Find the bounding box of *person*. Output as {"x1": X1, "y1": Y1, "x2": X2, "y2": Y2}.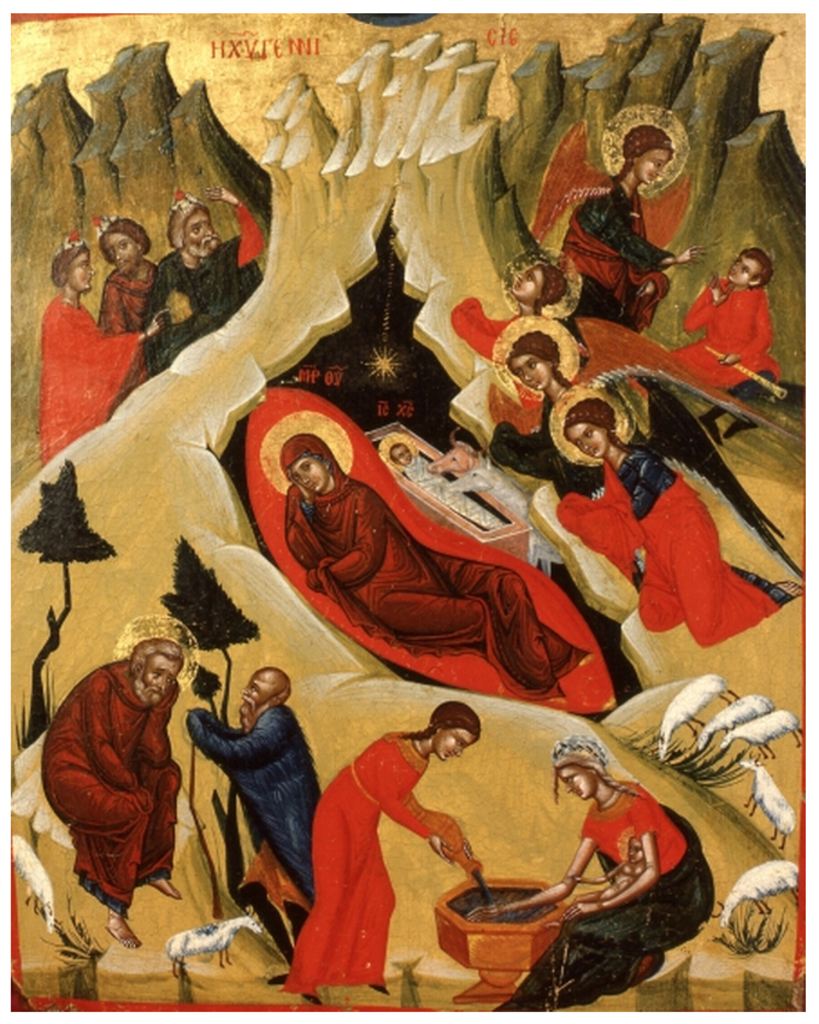
{"x1": 142, "y1": 182, "x2": 266, "y2": 376}.
